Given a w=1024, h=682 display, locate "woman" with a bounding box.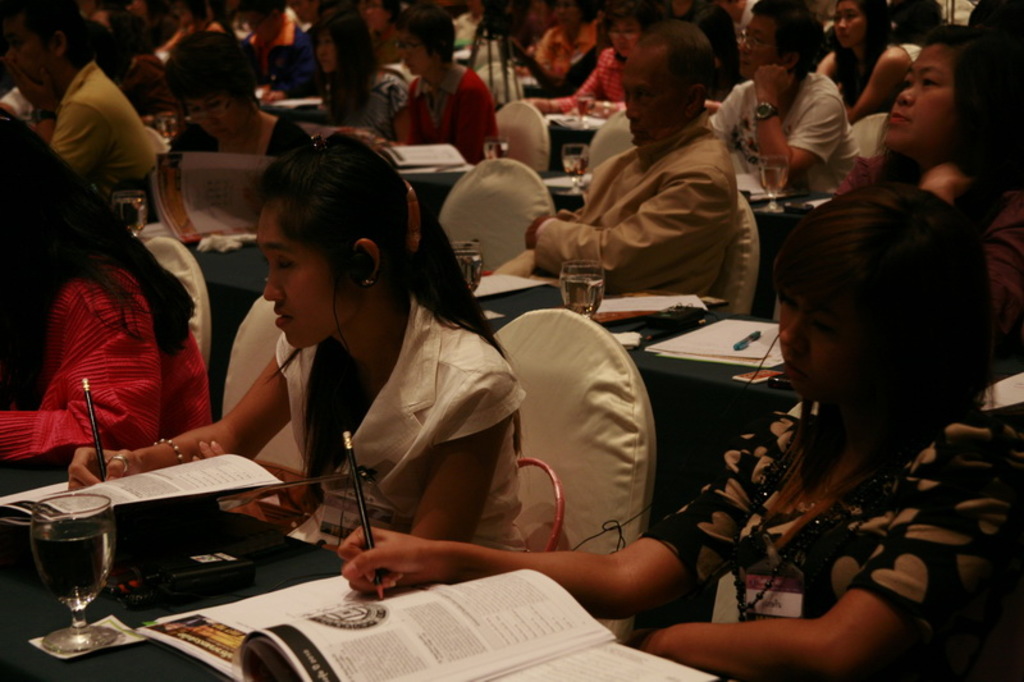
Located: select_region(61, 129, 534, 576).
